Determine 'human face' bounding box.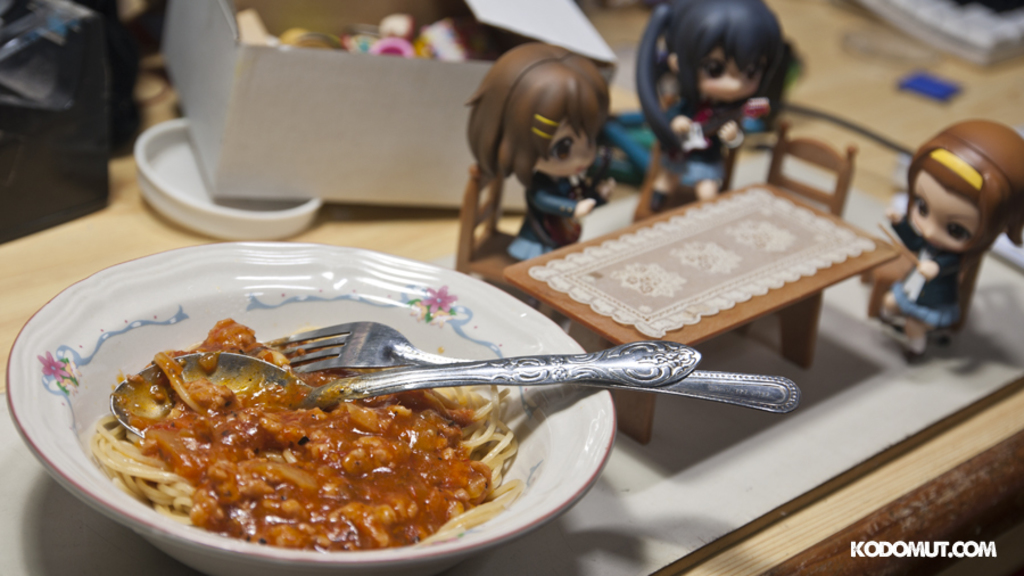
Determined: Rect(536, 118, 597, 176).
